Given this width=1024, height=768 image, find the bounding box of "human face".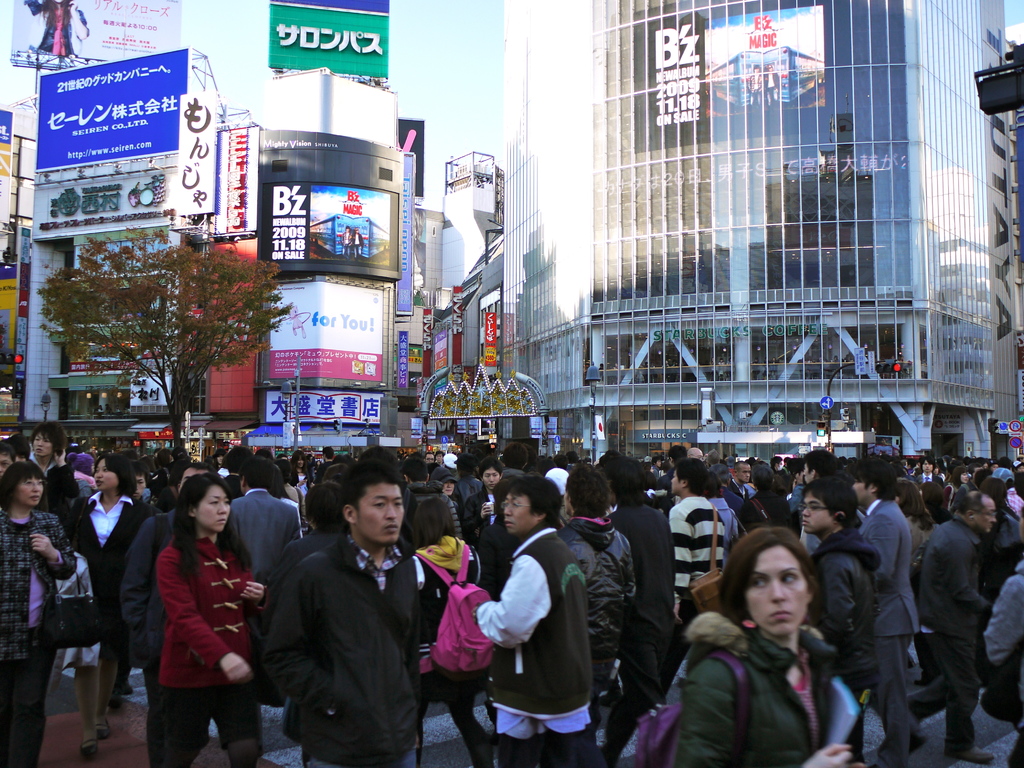
box=[19, 479, 38, 505].
